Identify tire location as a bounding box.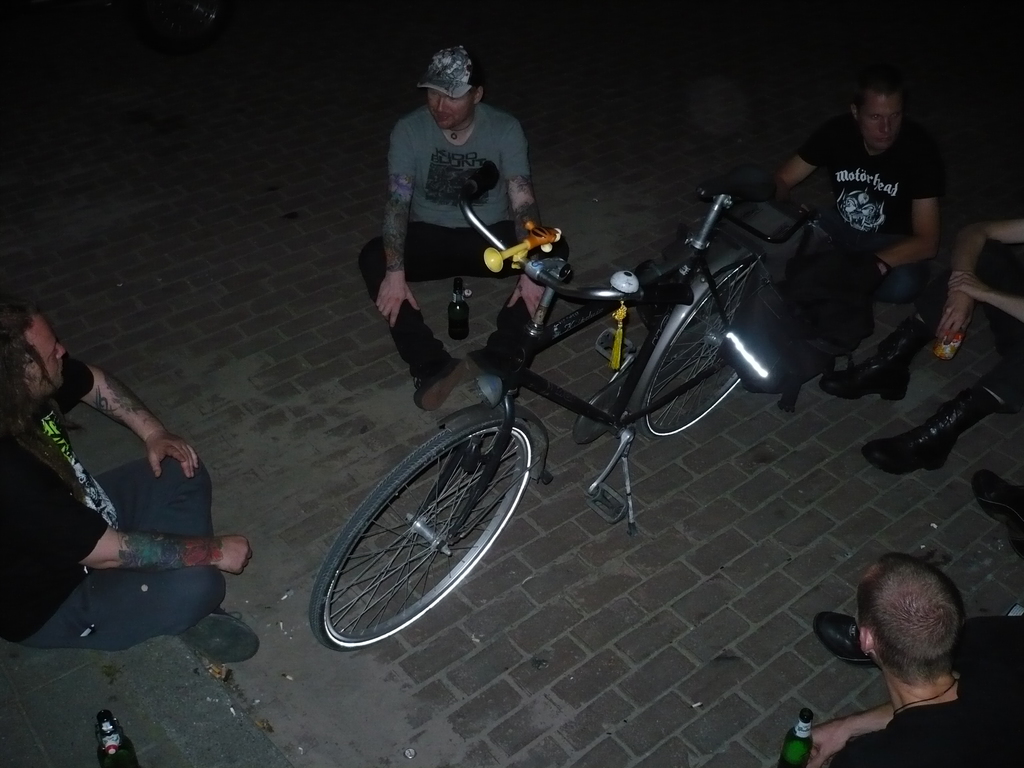
[x1=333, y1=415, x2=518, y2=640].
